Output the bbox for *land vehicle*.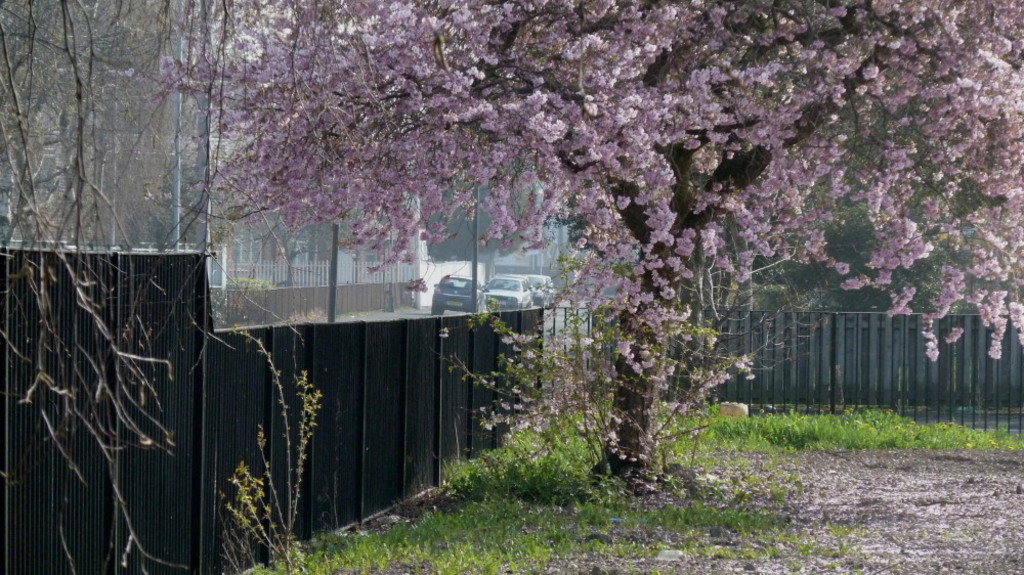
541/273/555/305.
